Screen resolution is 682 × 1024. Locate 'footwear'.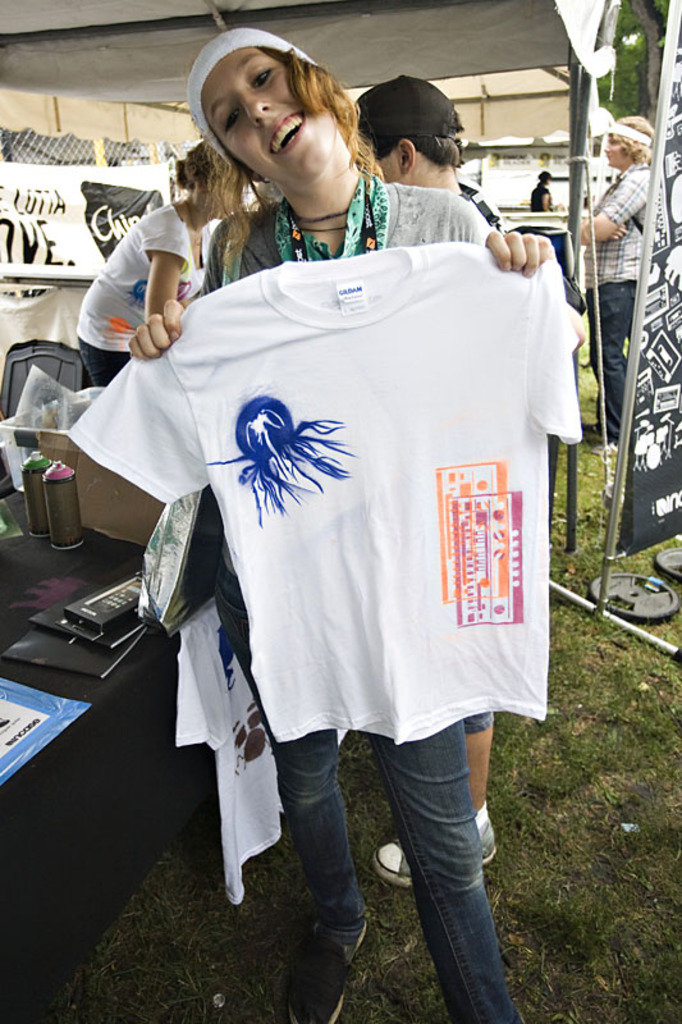
pyautogui.locateOnScreen(372, 838, 413, 884).
